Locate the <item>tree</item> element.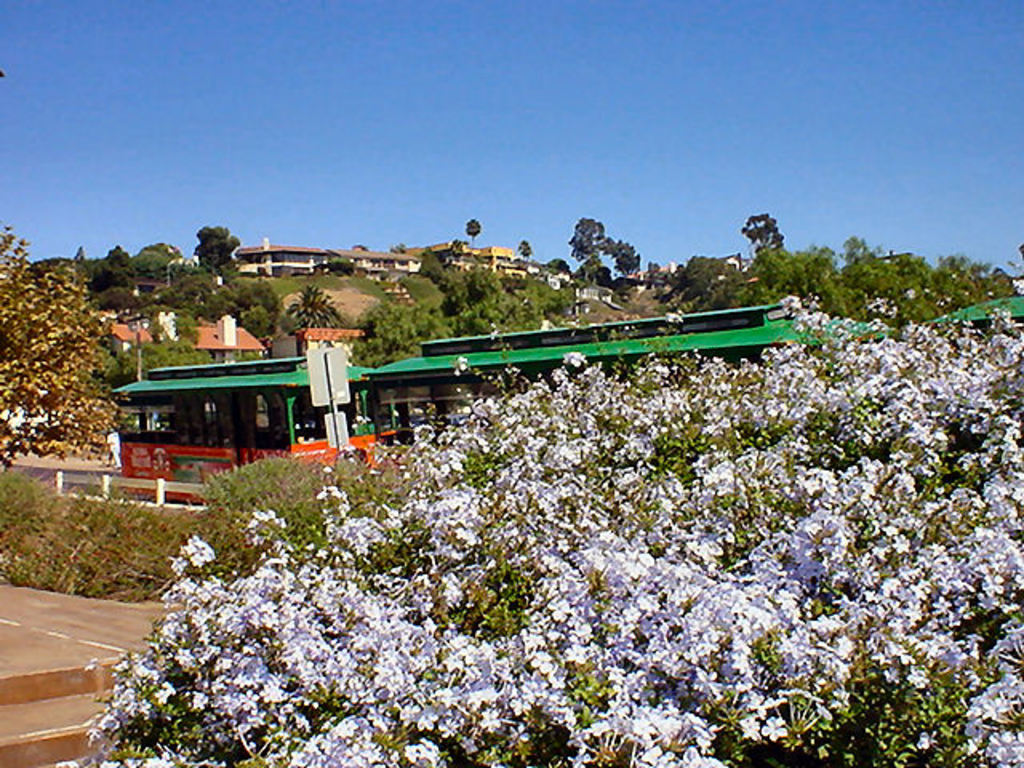
Element bbox: <region>430, 264, 467, 299</region>.
